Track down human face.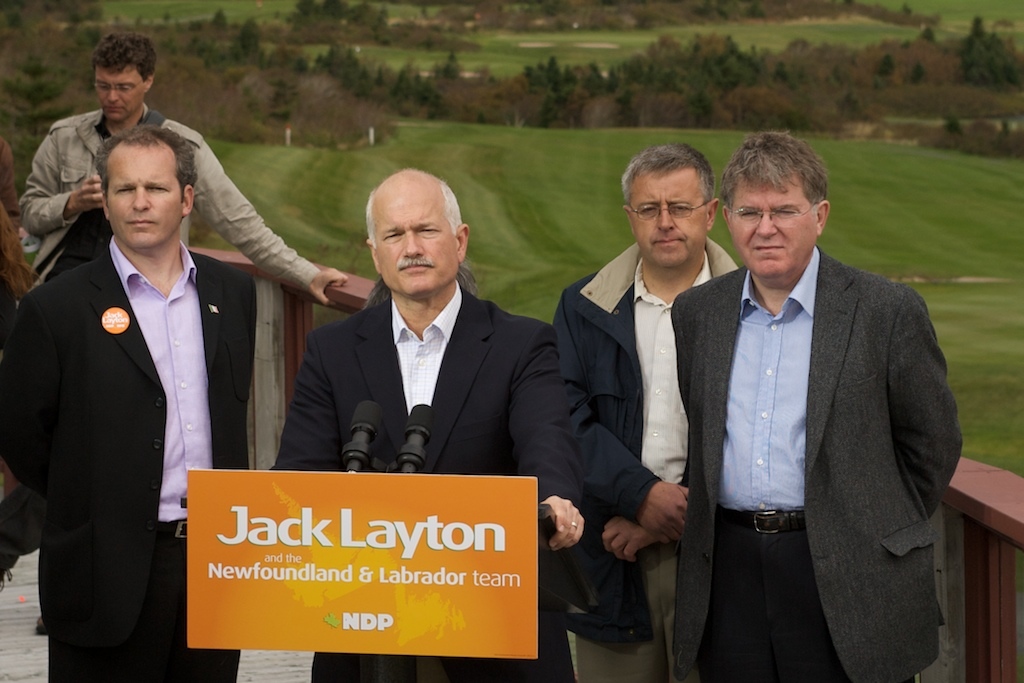
Tracked to bbox=(108, 142, 180, 242).
